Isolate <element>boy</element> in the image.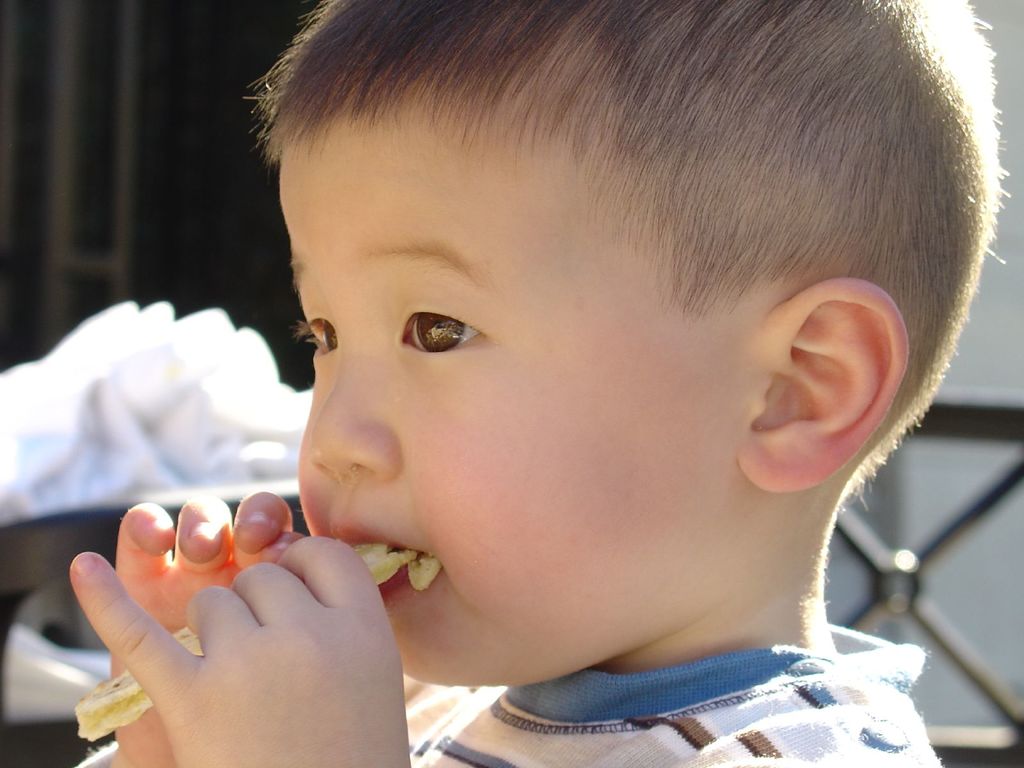
Isolated region: box(68, 0, 936, 767).
